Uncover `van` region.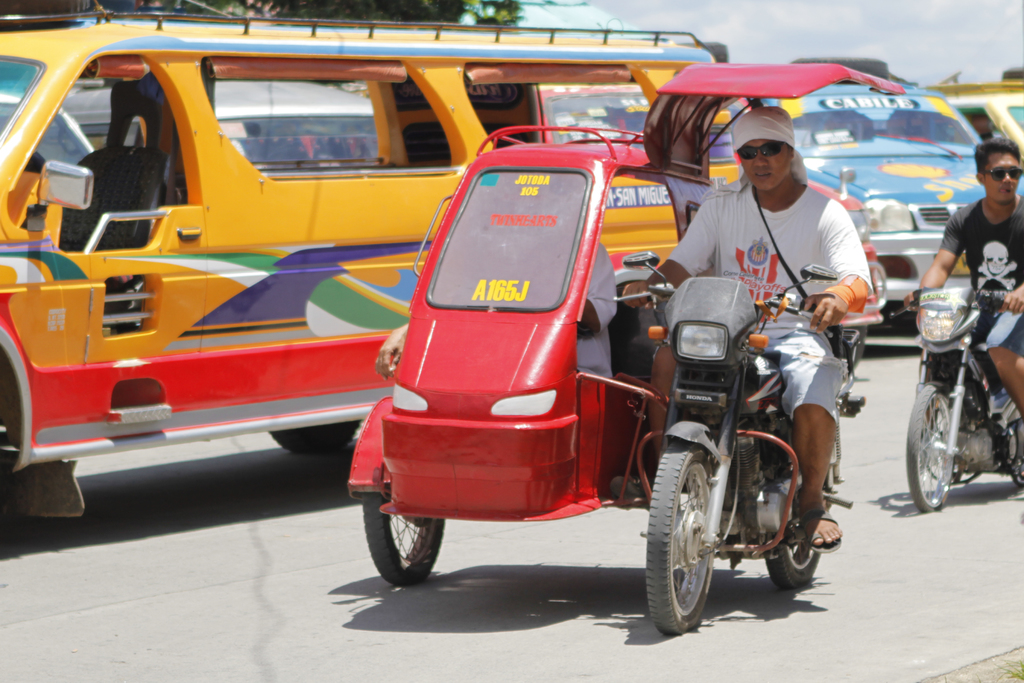
Uncovered: region(0, 16, 743, 520).
